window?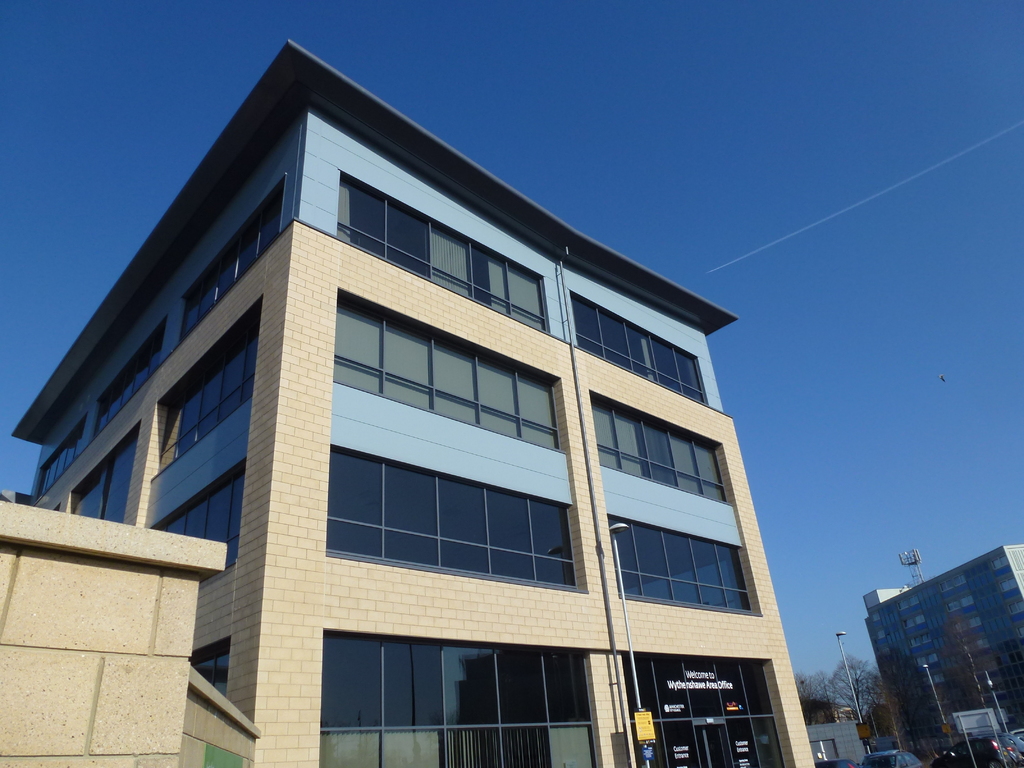
pyautogui.locateOnScreen(90, 314, 163, 440)
